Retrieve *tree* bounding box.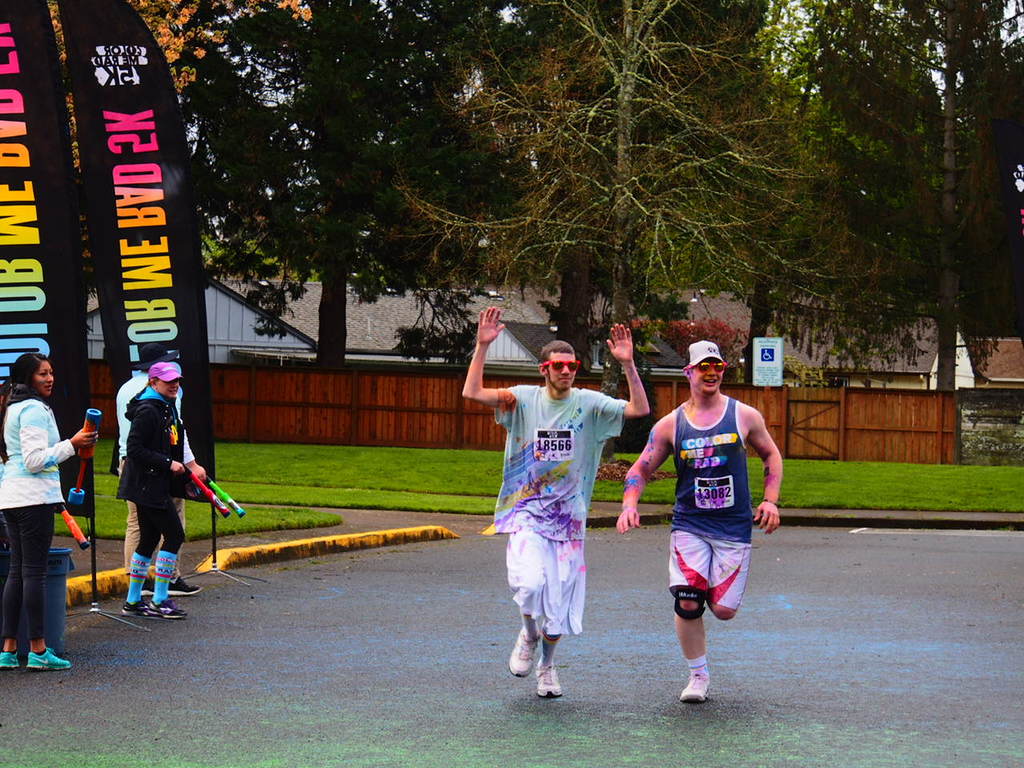
Bounding box: box(822, 0, 1023, 414).
